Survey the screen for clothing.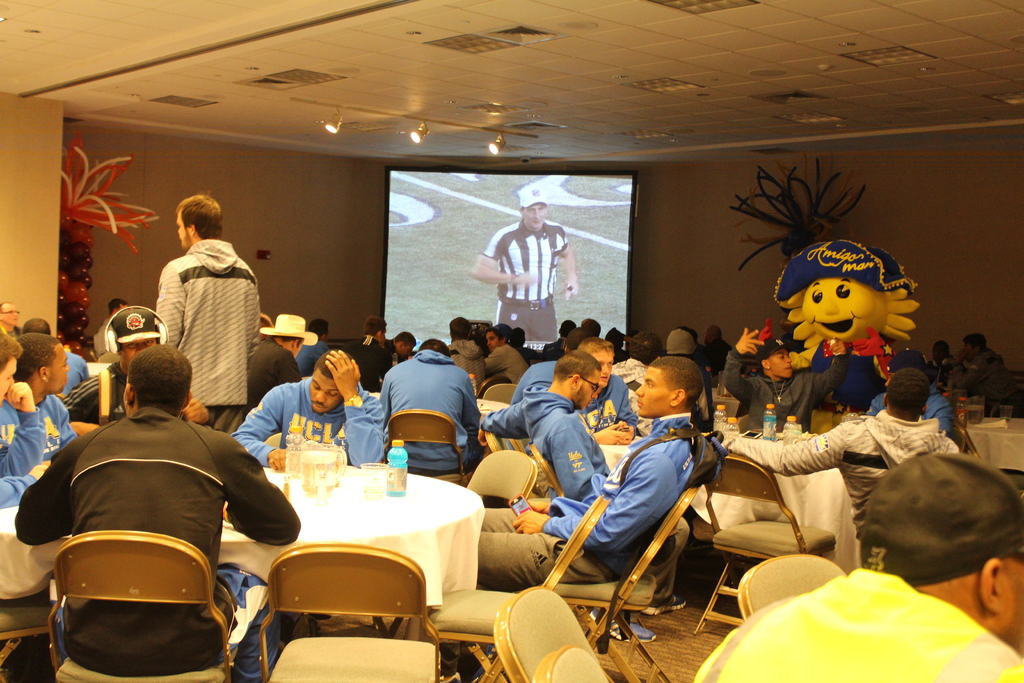
Survey found: bbox=[452, 330, 488, 377].
